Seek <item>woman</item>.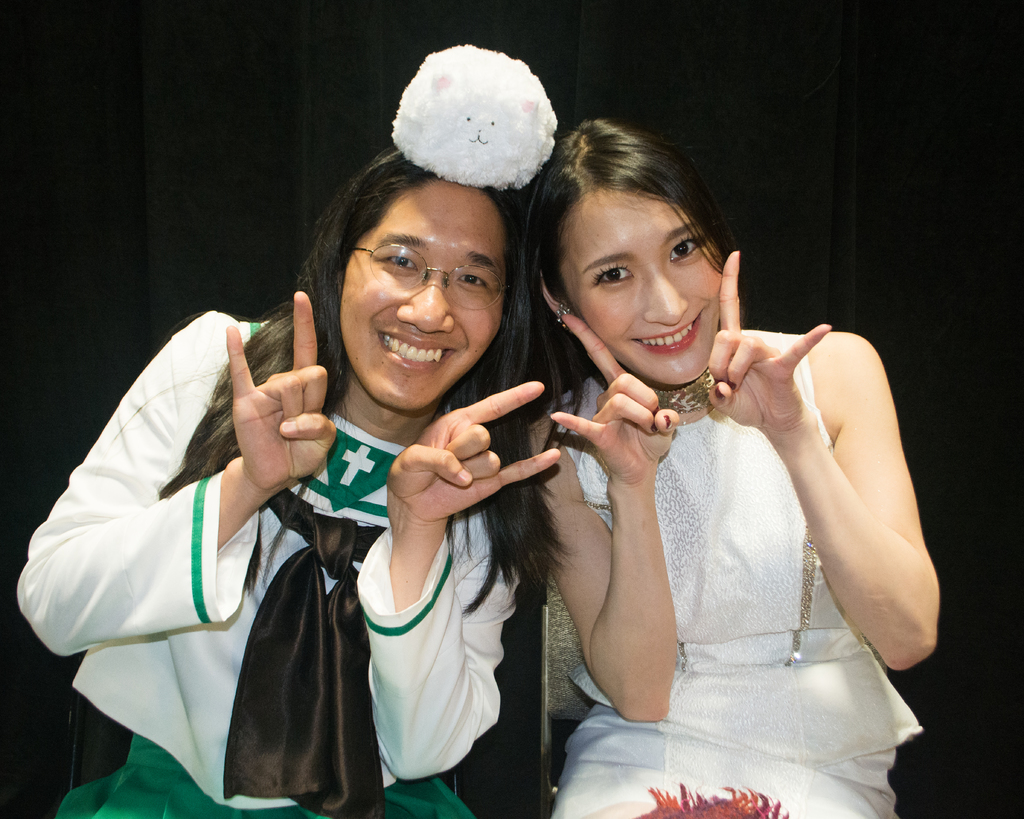
17:149:560:818.
